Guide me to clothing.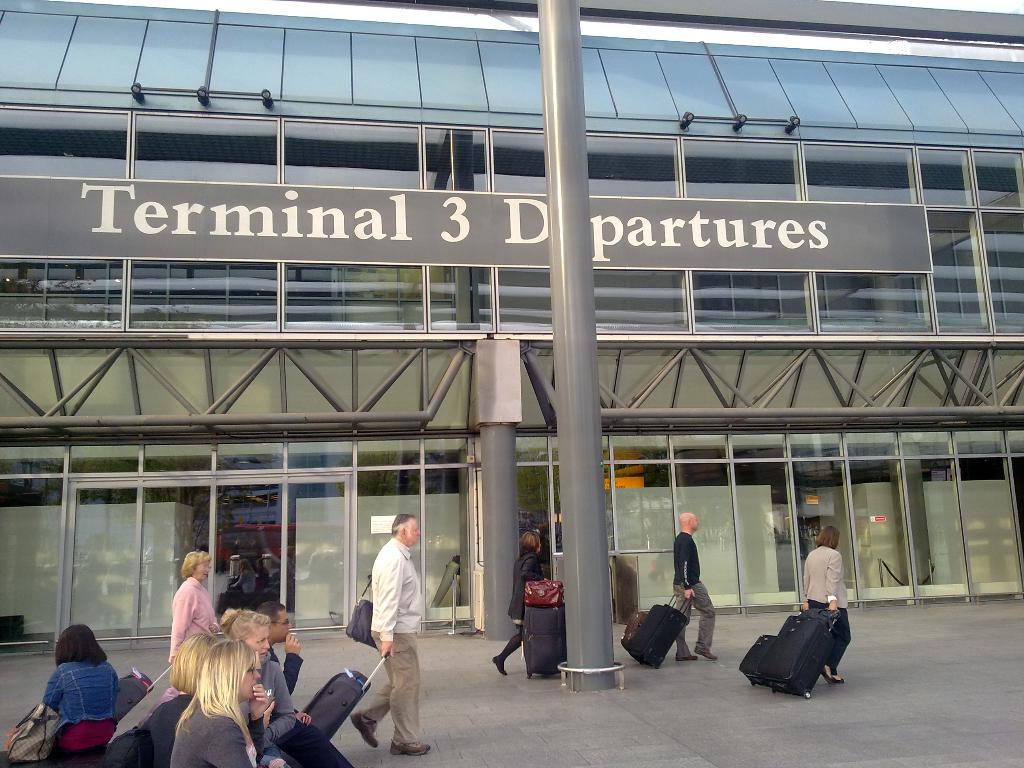
Guidance: <region>264, 643, 356, 767</region>.
